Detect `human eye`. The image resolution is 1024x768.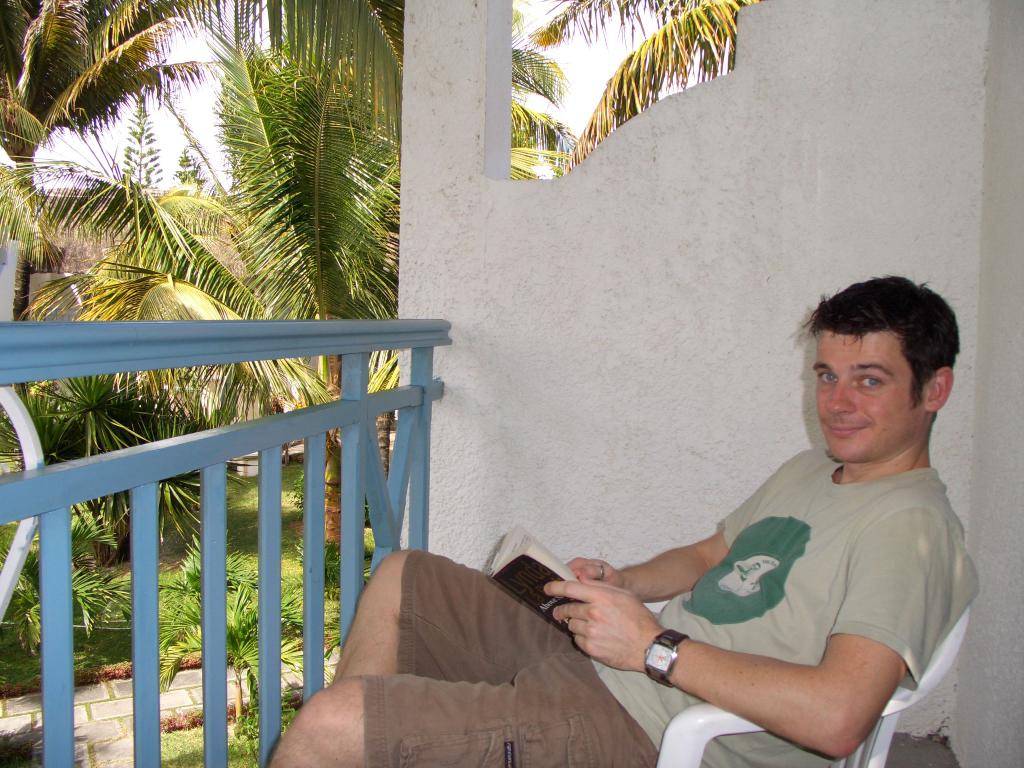
Rect(852, 371, 888, 394).
